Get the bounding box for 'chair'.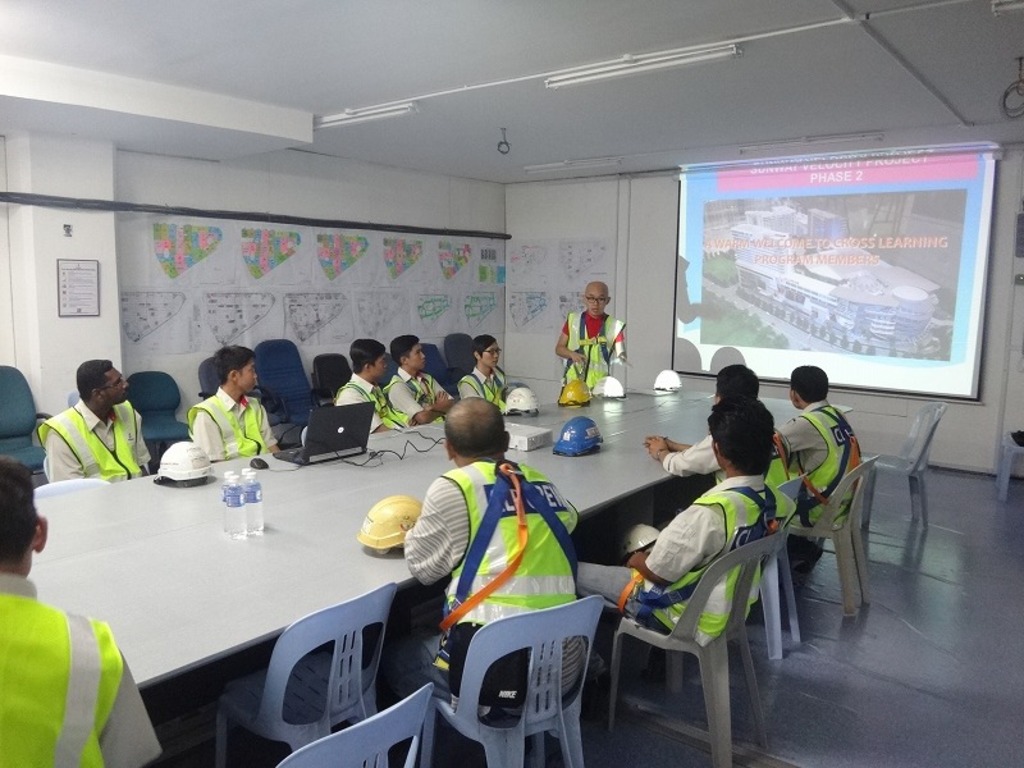
792,448,890,614.
